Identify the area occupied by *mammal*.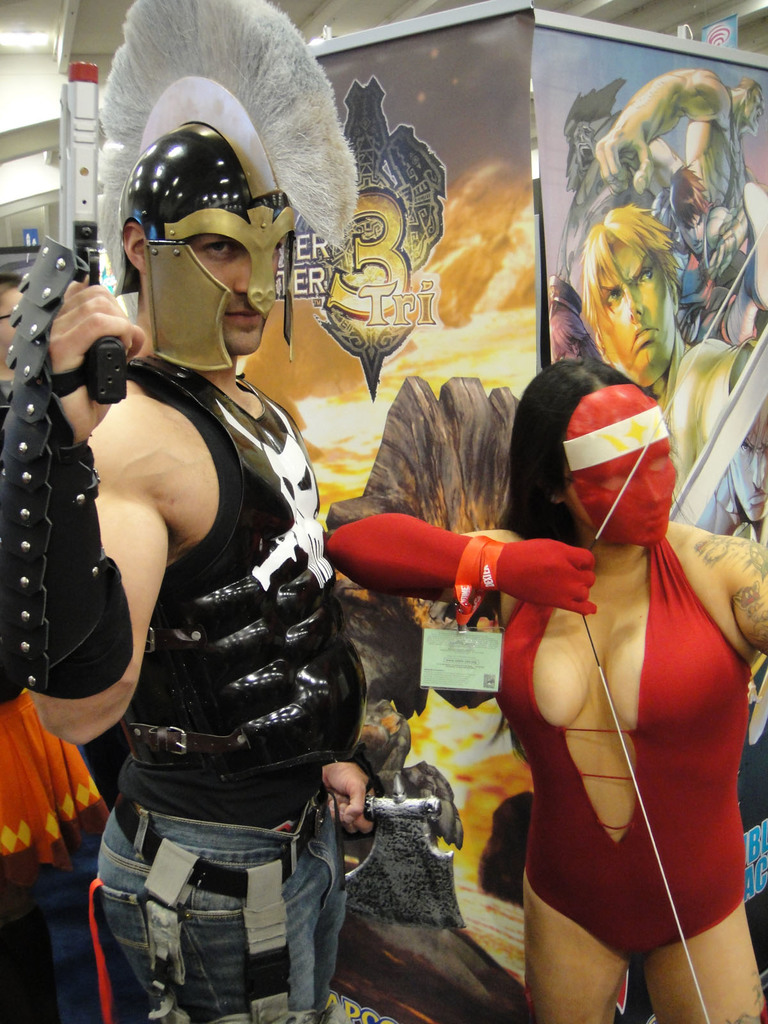
Area: pyautogui.locateOnScreen(0, 267, 116, 1023).
